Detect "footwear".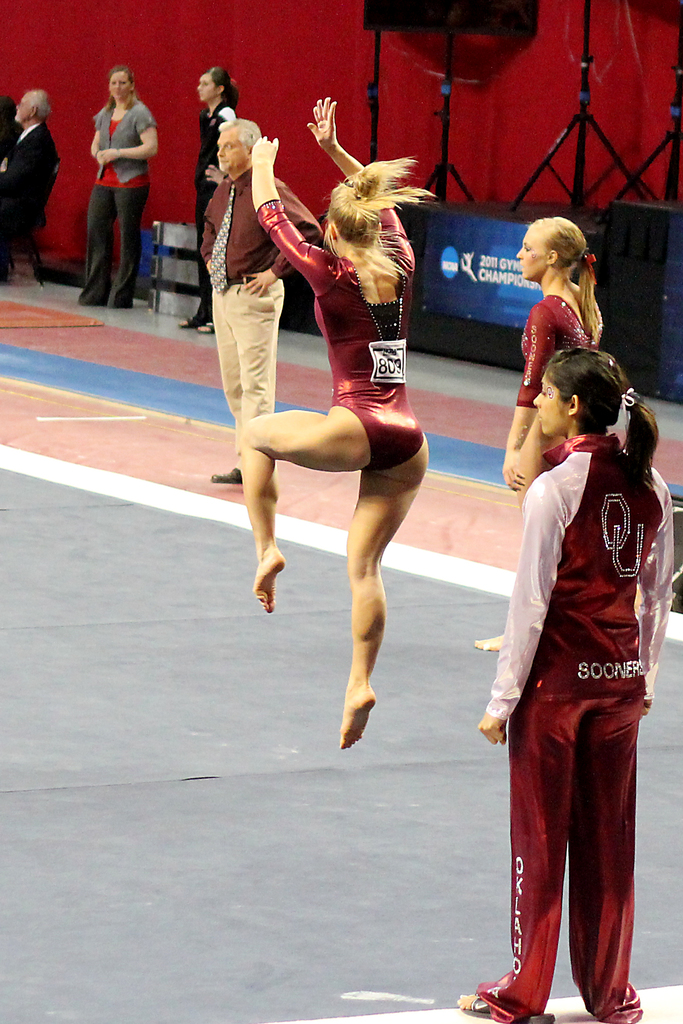
Detected at [444,988,556,1023].
